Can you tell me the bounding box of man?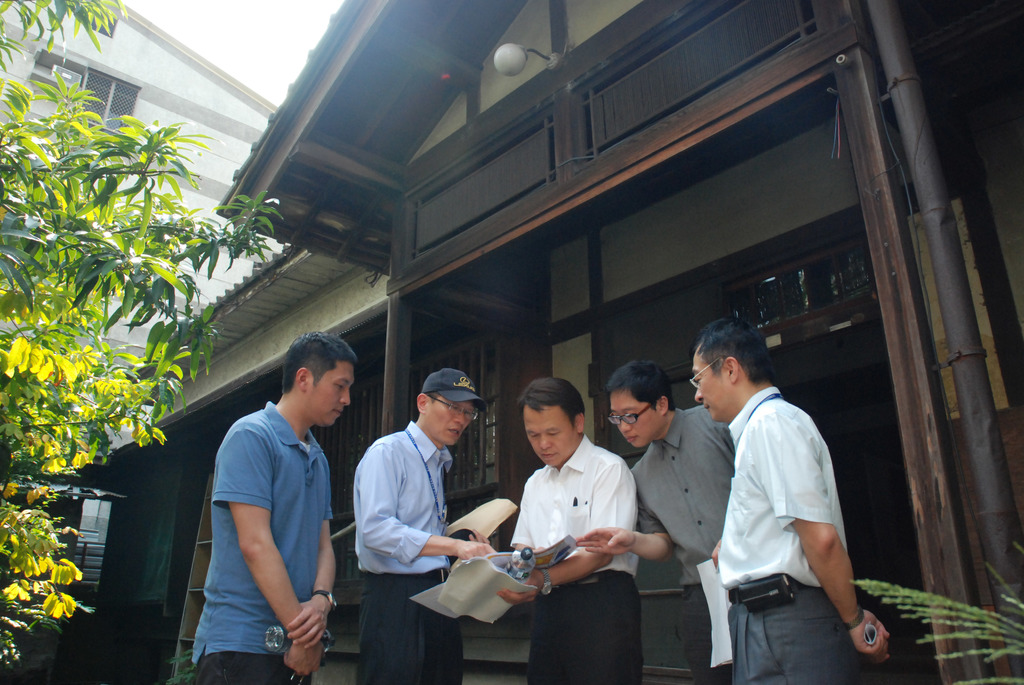
<region>681, 324, 896, 684</region>.
